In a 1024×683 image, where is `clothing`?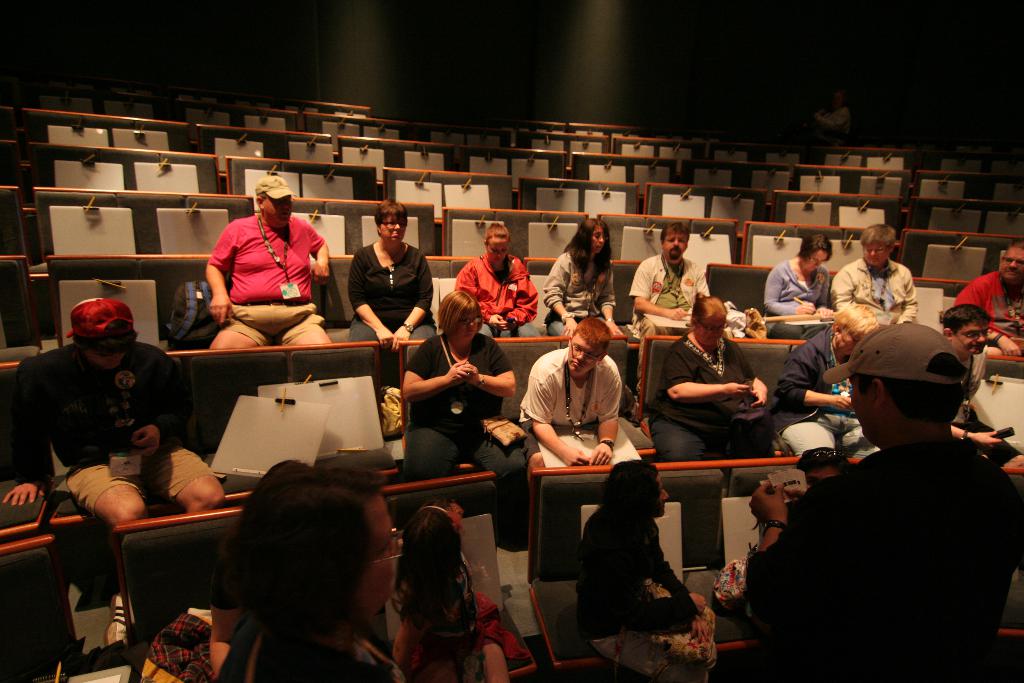
514/343/627/463.
